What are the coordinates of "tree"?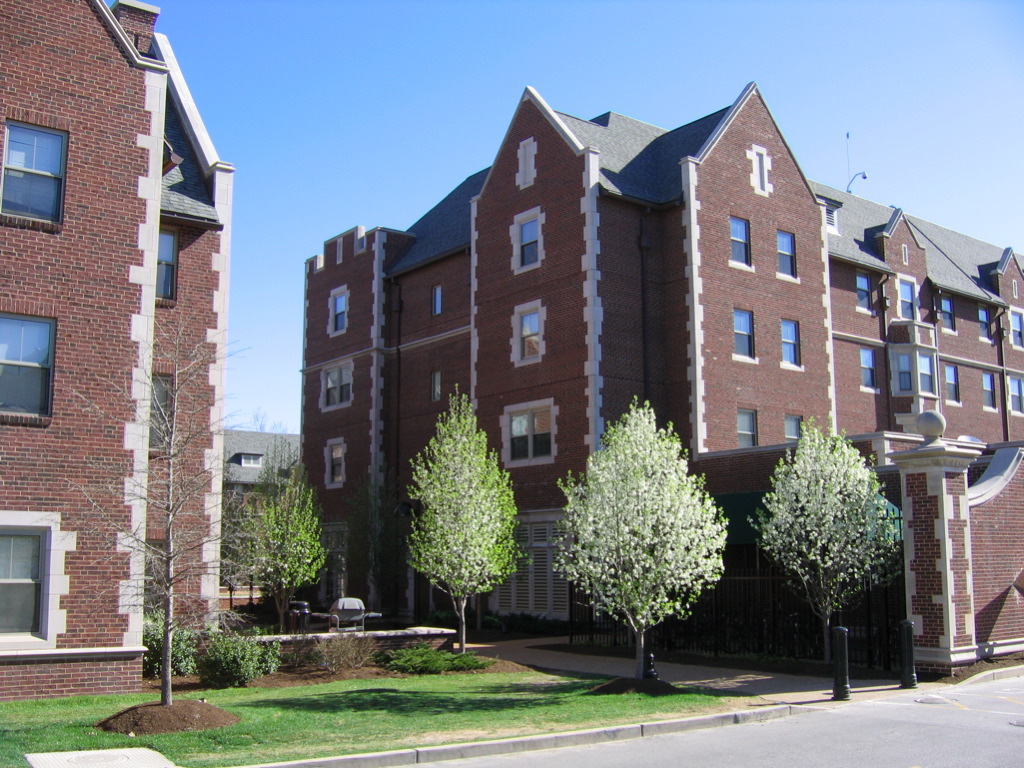
BBox(568, 394, 735, 673).
